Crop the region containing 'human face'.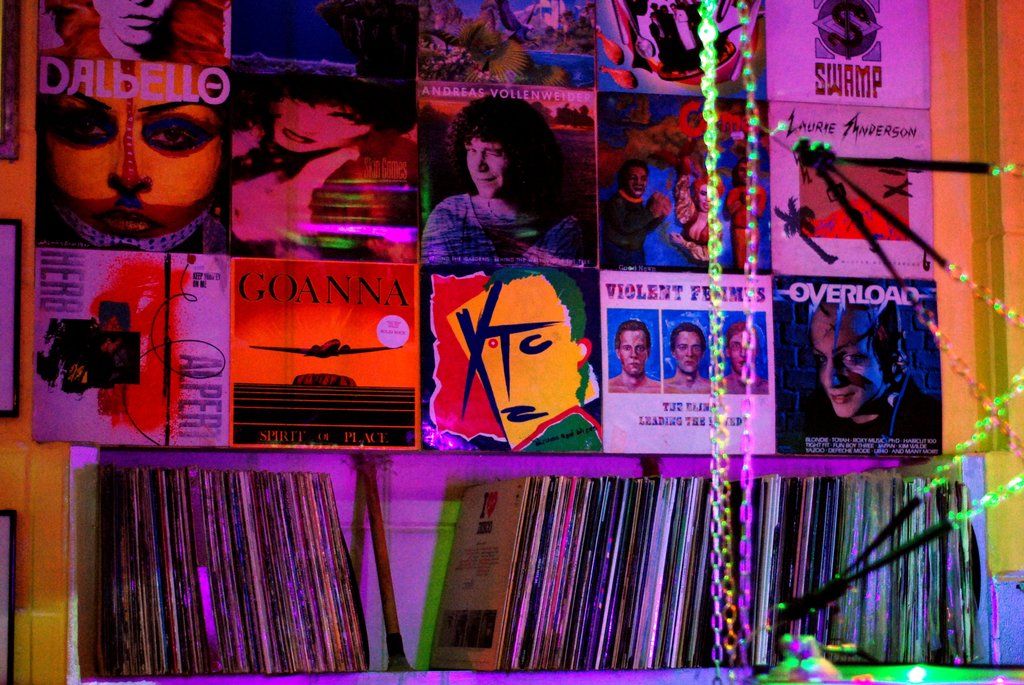
Crop region: detection(273, 94, 372, 156).
